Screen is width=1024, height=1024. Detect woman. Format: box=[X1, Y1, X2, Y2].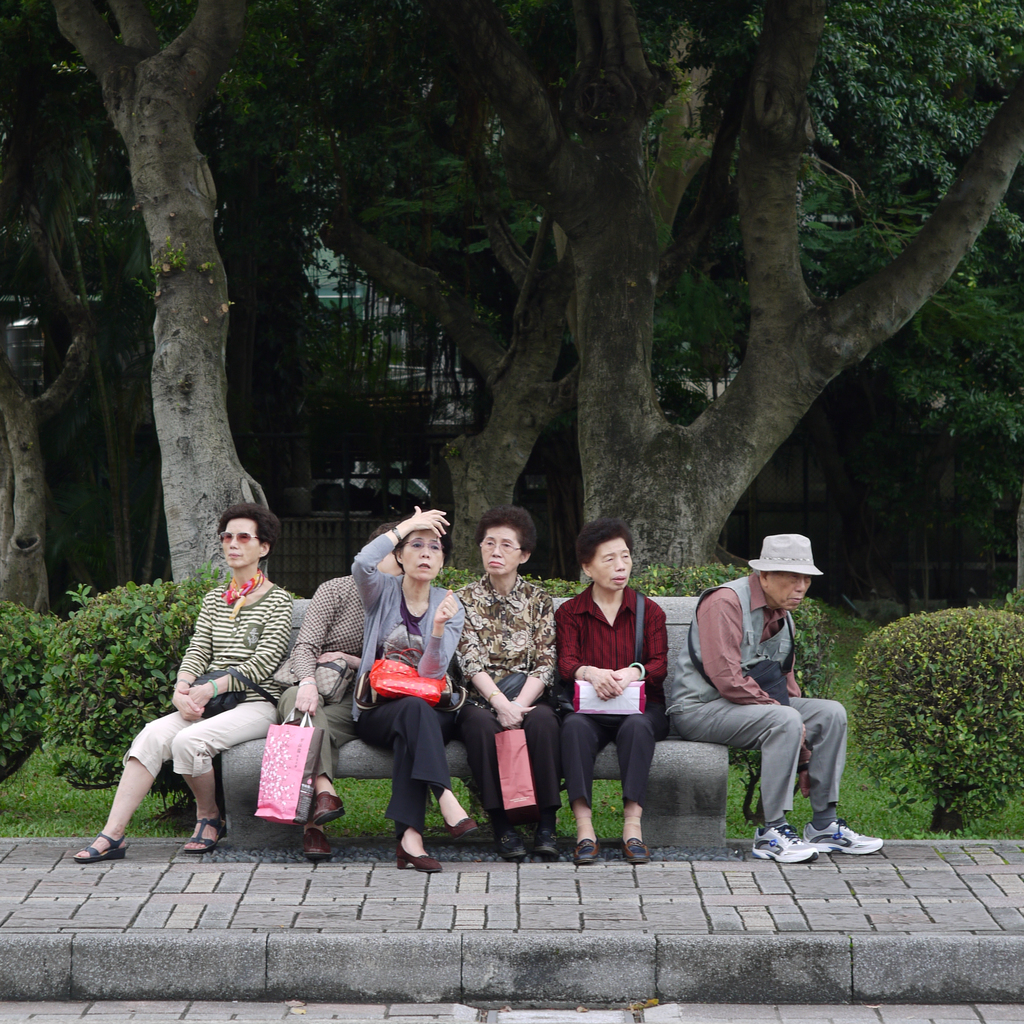
box=[449, 503, 563, 869].
